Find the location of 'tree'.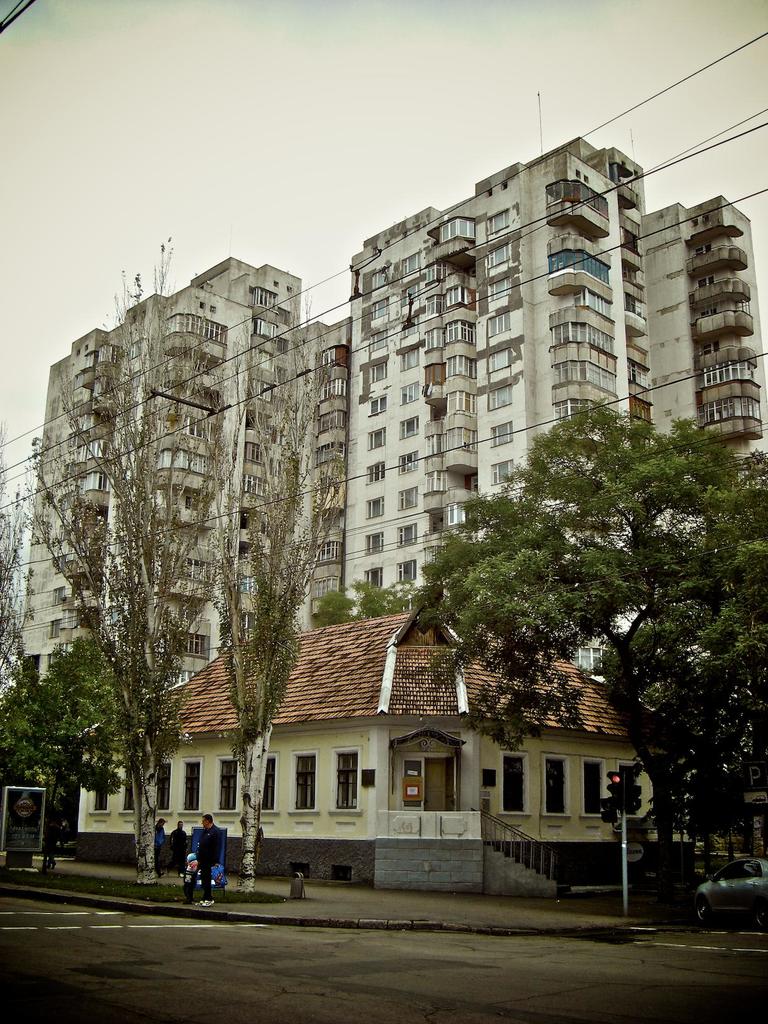
Location: (317,575,417,629).
